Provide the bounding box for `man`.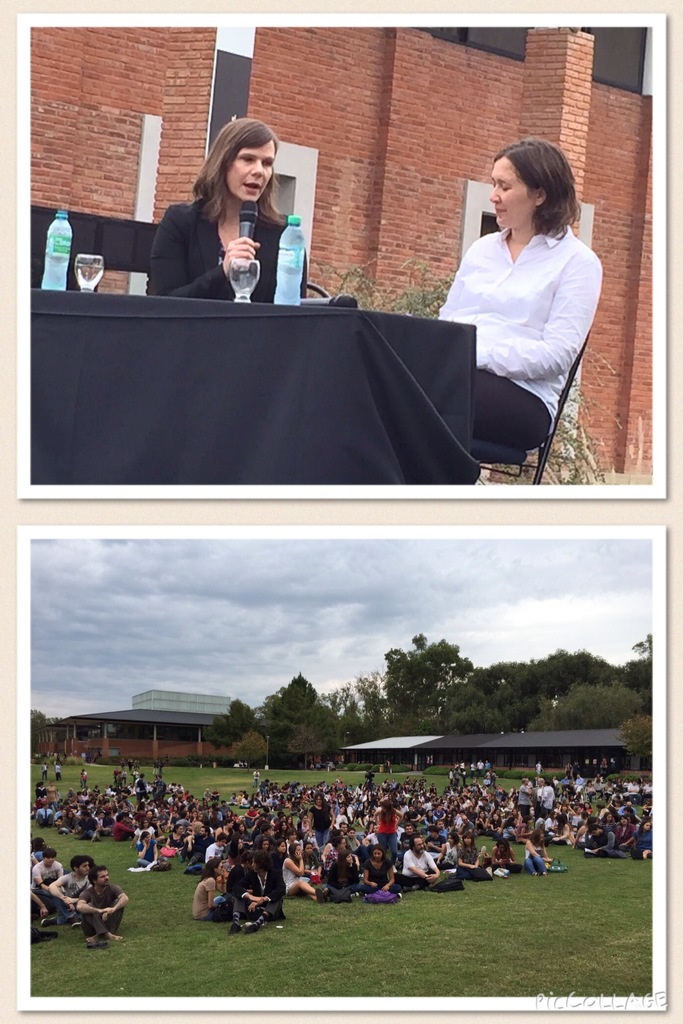
<box>341,829,358,848</box>.
